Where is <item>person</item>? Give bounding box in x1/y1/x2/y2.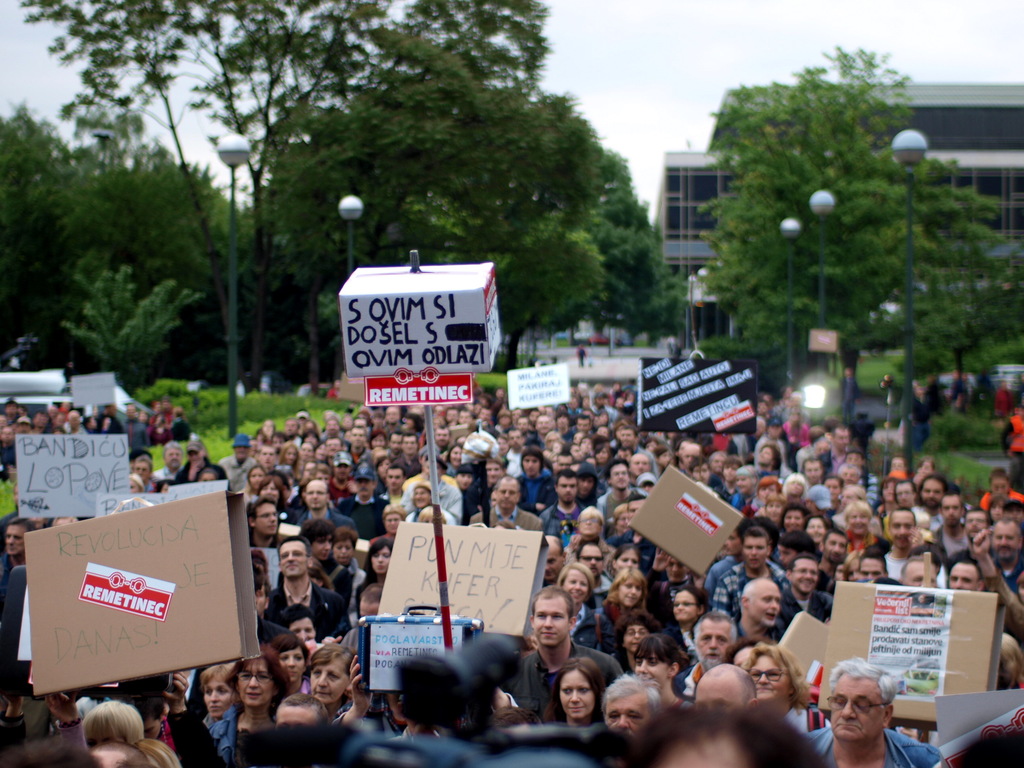
741/644/836/742.
